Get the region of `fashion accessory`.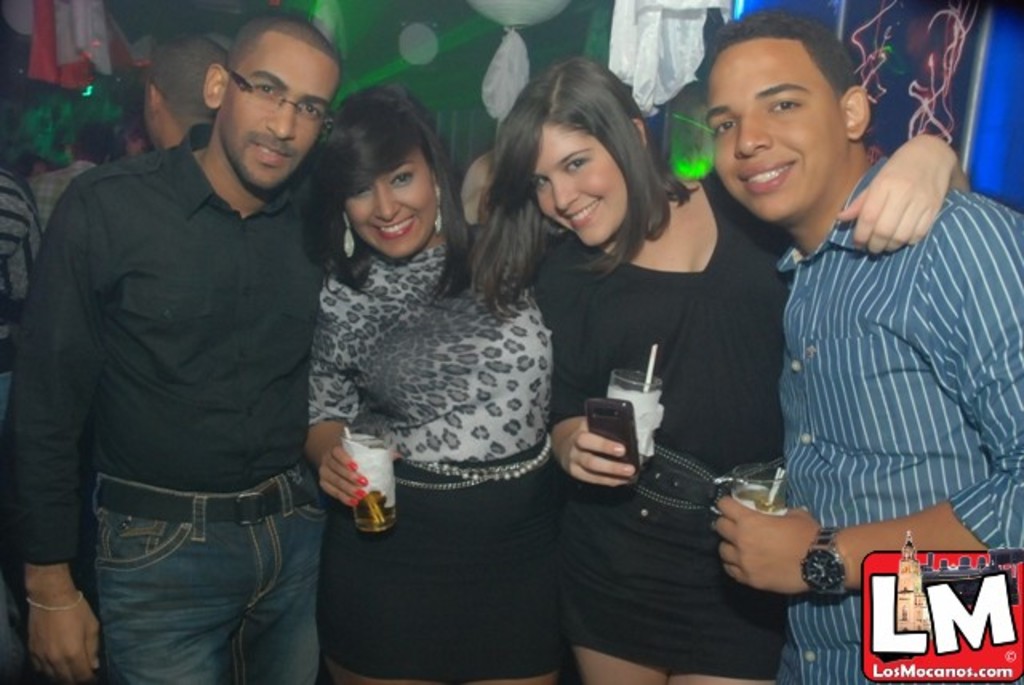
region(432, 182, 443, 235).
